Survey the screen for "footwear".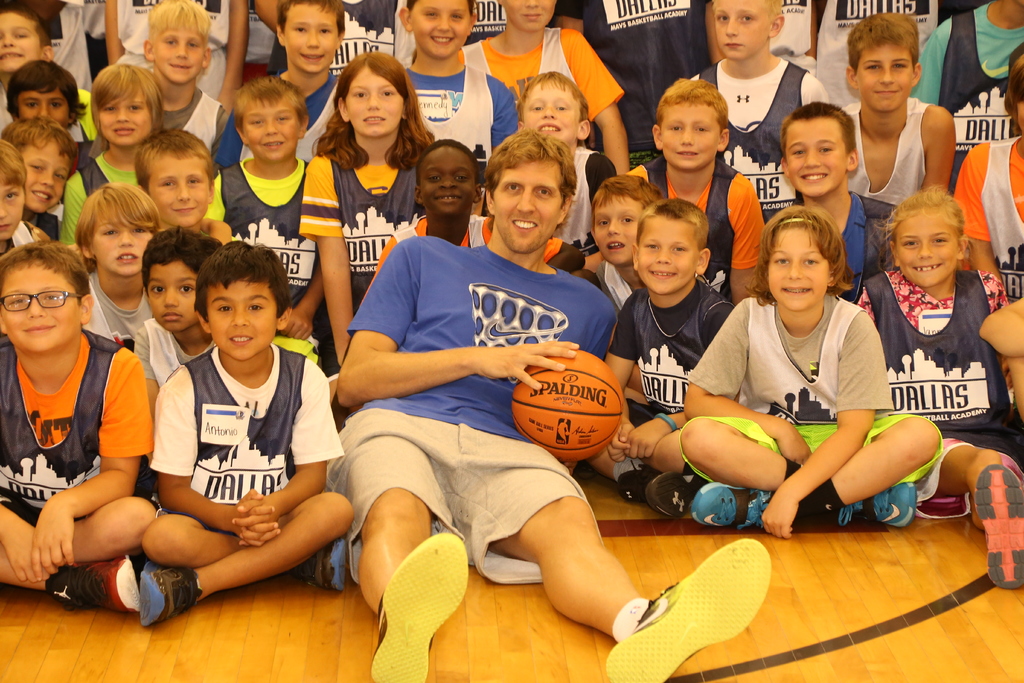
Survey found: BBox(650, 473, 703, 520).
